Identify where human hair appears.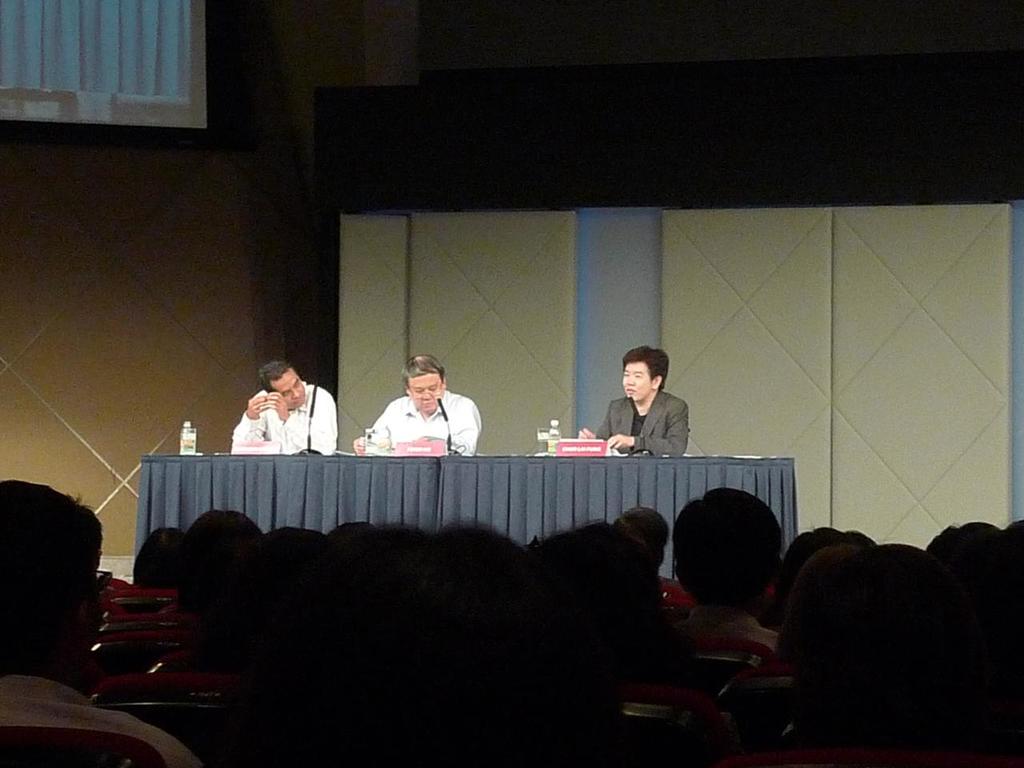
Appears at bbox=(669, 485, 784, 609).
